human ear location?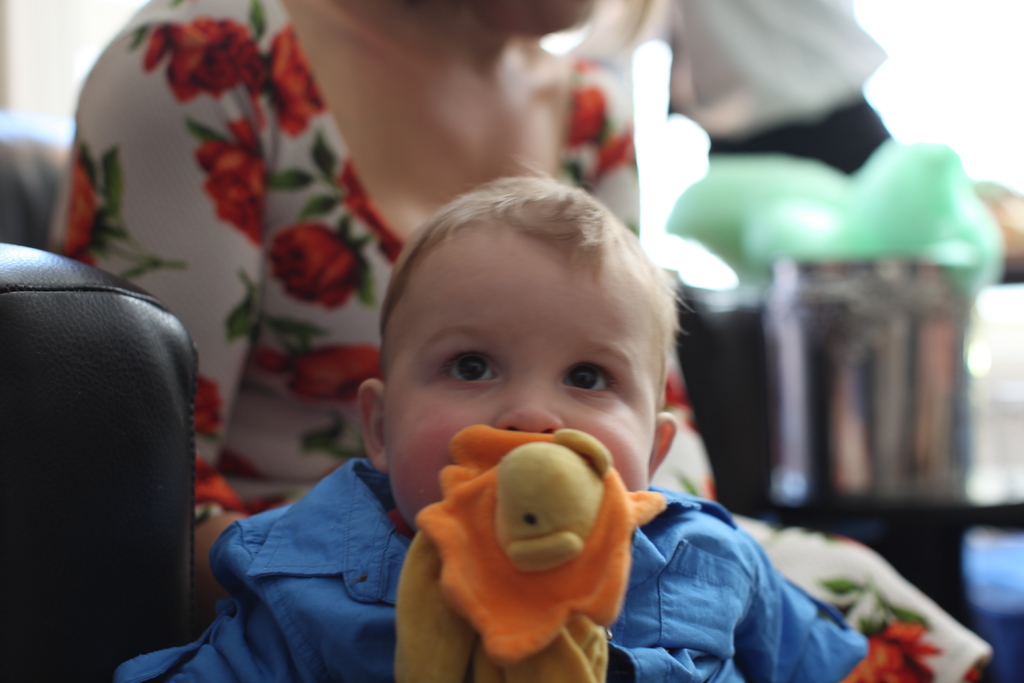
box(356, 377, 387, 471)
